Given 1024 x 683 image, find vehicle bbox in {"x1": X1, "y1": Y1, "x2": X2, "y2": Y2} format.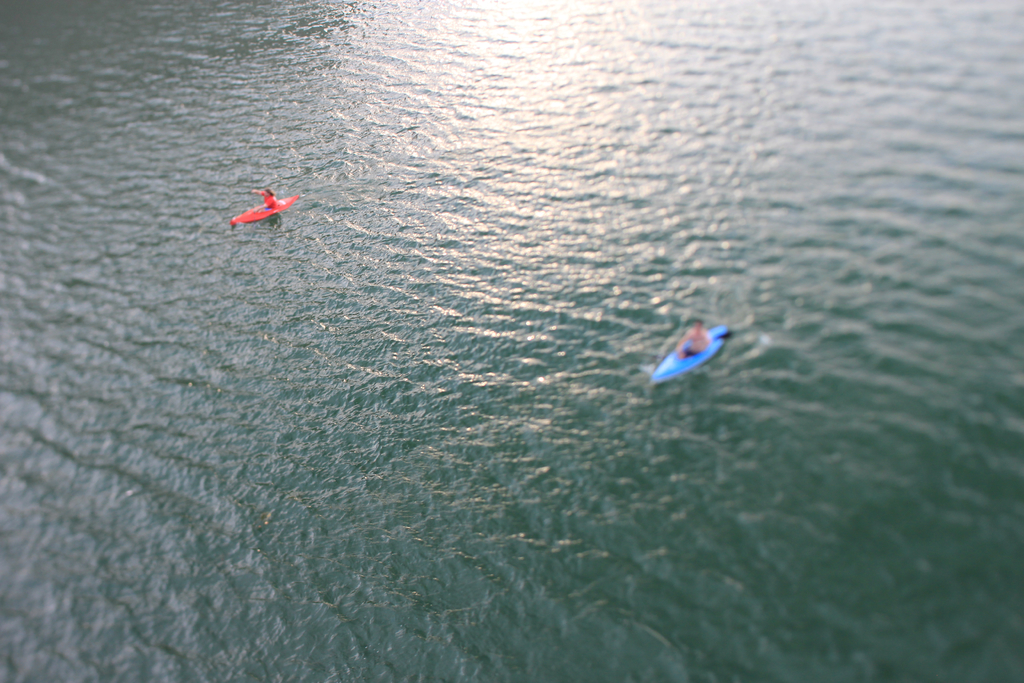
{"x1": 228, "y1": 197, "x2": 301, "y2": 226}.
